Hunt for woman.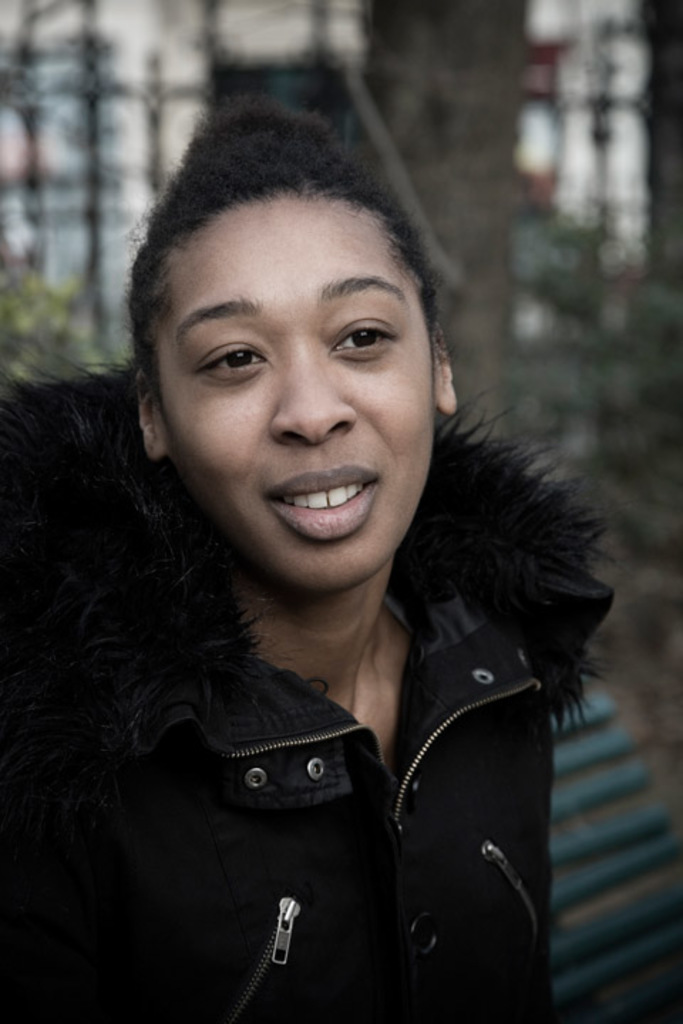
Hunted down at Rect(0, 95, 682, 1023).
